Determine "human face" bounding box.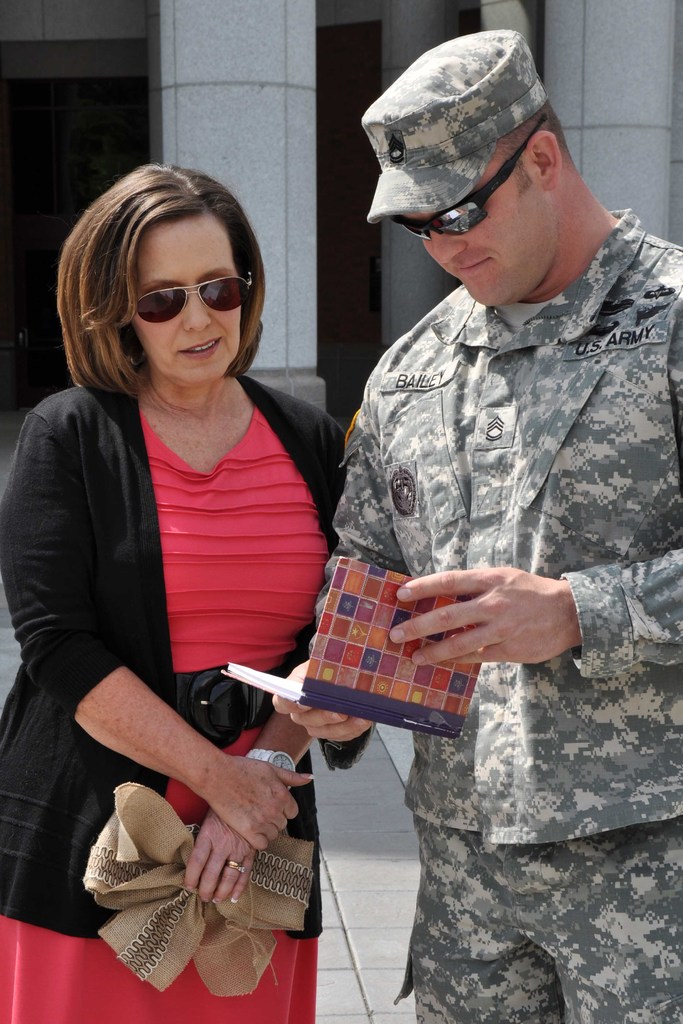
Determined: box=[131, 217, 240, 388].
